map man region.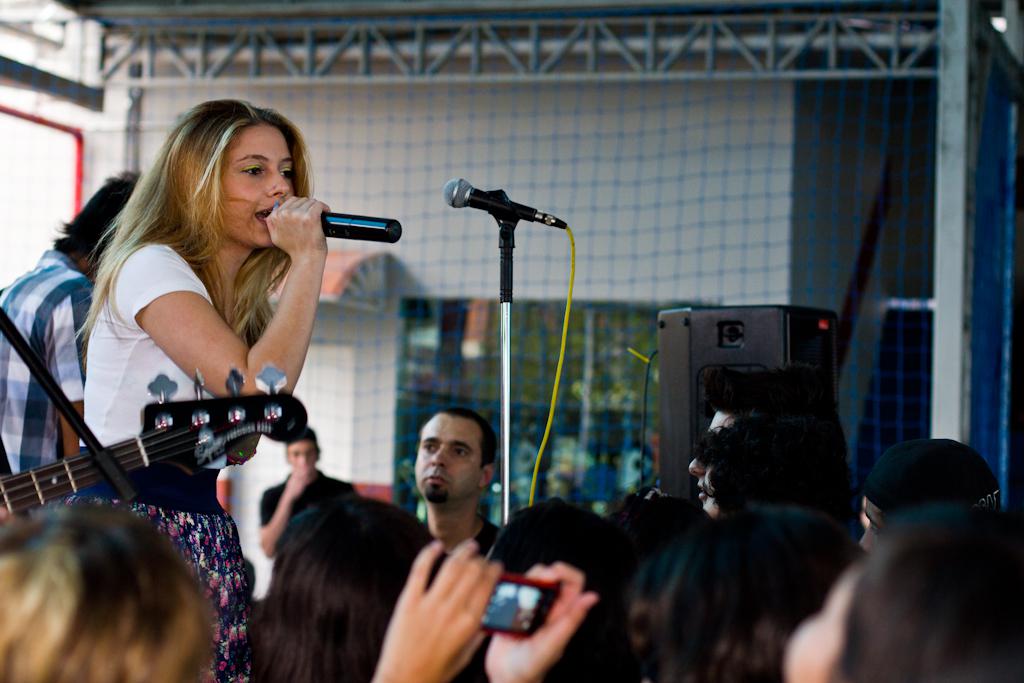
Mapped to (0, 168, 138, 485).
